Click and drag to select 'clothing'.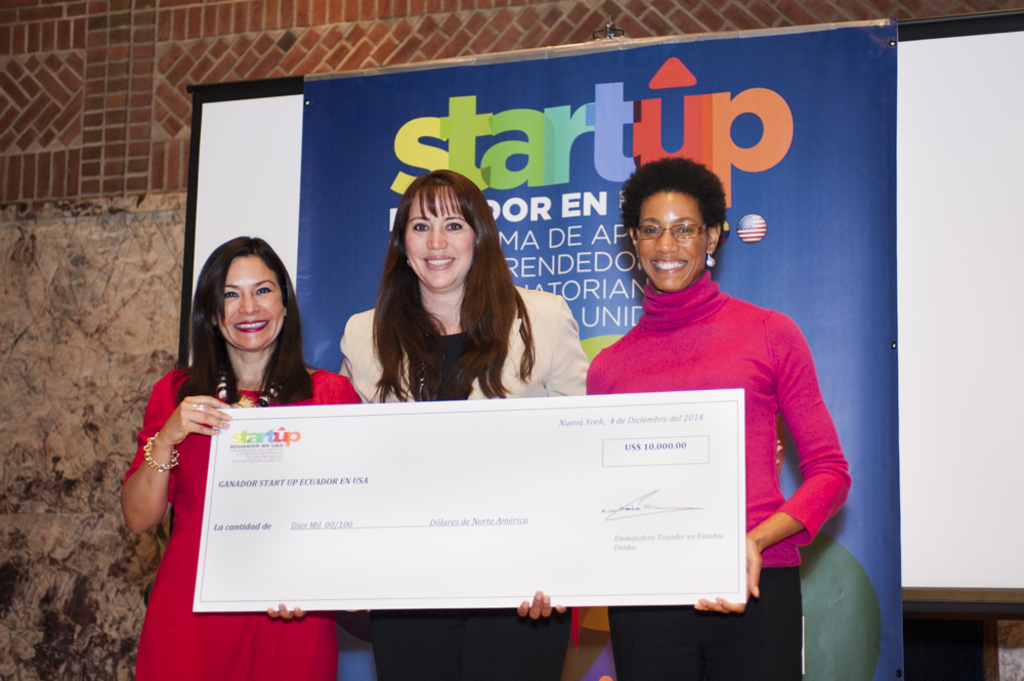
Selection: 568, 266, 848, 674.
